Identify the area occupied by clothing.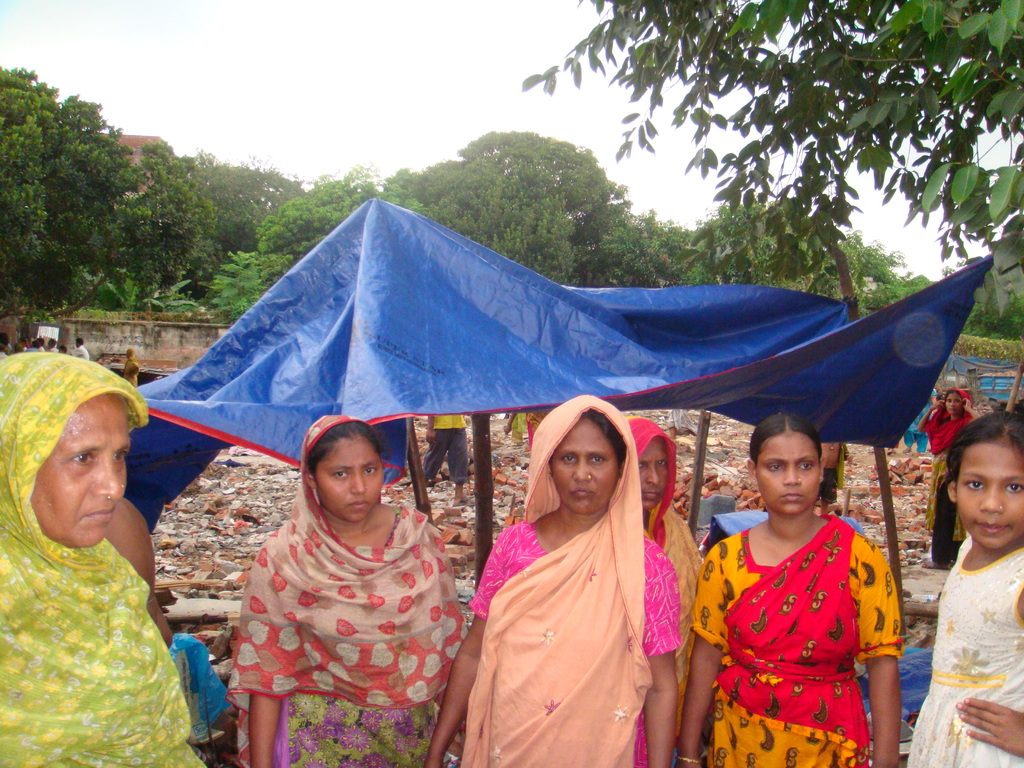
Area: [625,414,702,759].
